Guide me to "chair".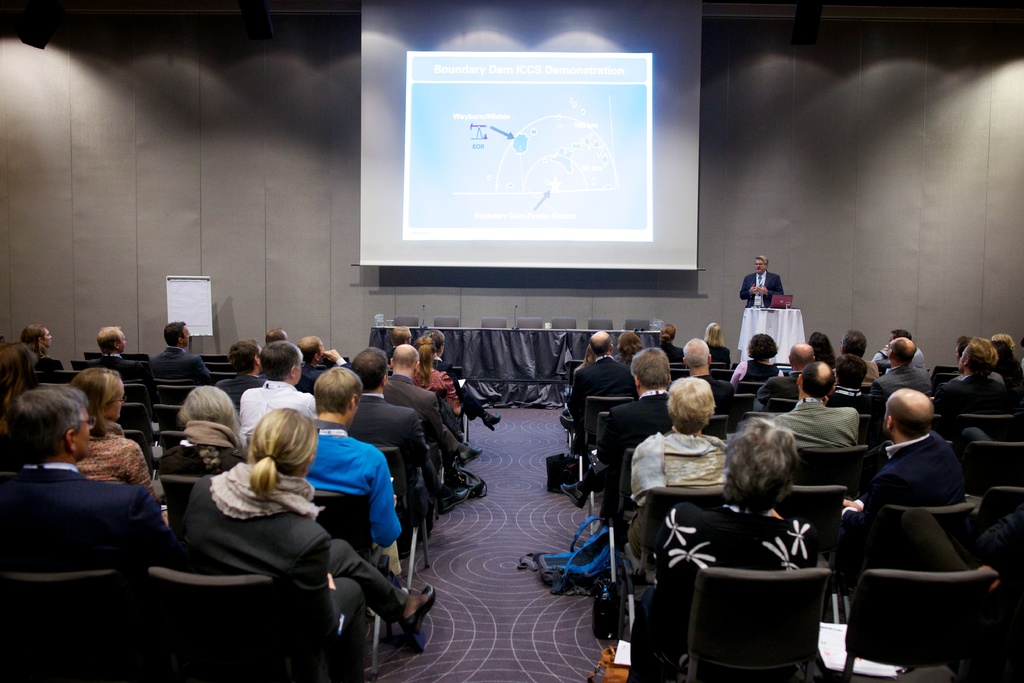
Guidance: 767,395,799,417.
